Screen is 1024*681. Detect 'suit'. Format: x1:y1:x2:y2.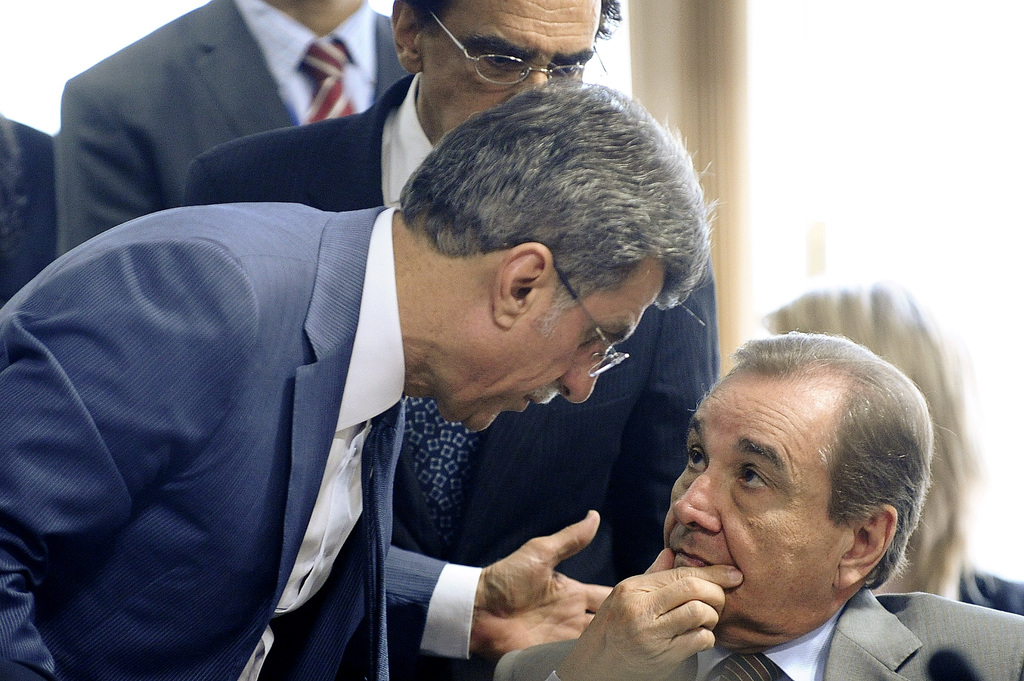
184:79:724:680.
